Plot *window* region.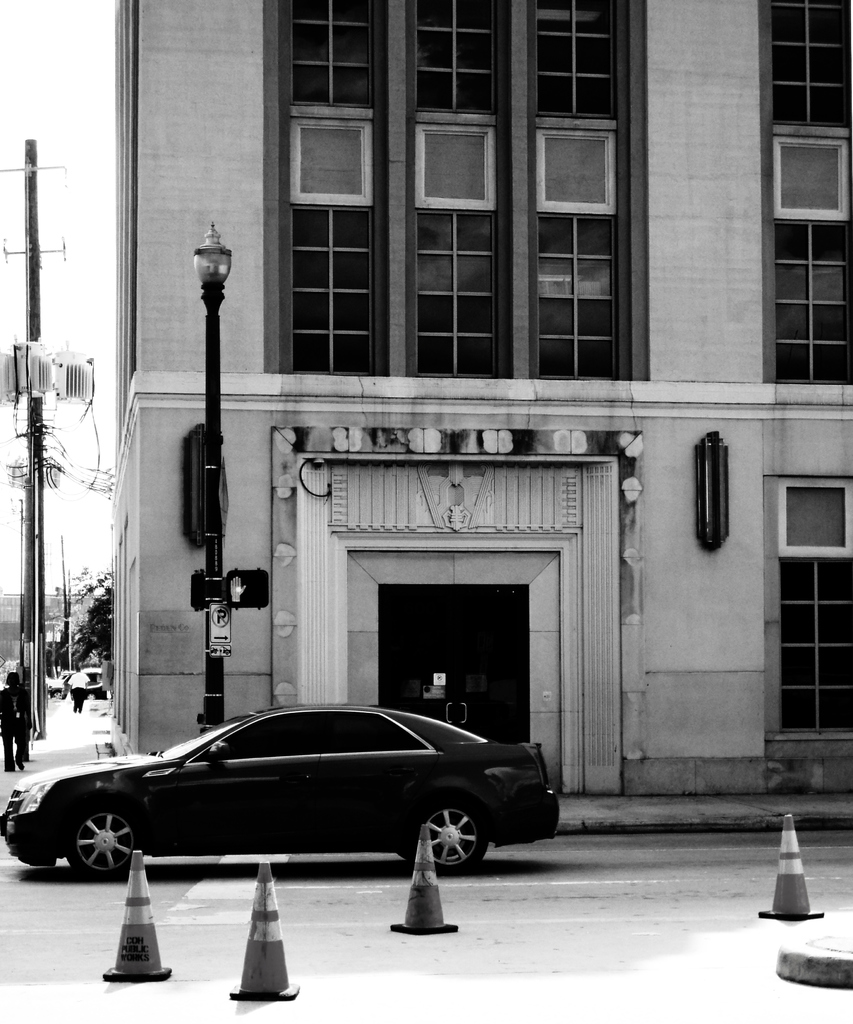
Plotted at x1=781, y1=559, x2=852, y2=737.
